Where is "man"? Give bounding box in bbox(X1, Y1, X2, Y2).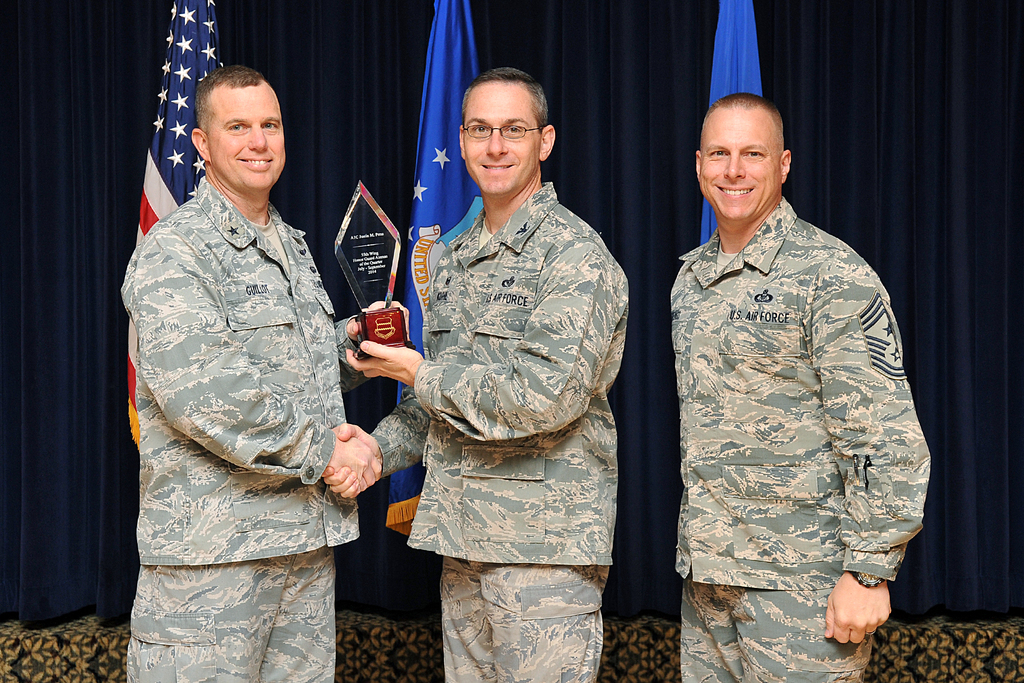
bbox(104, 62, 415, 682).
